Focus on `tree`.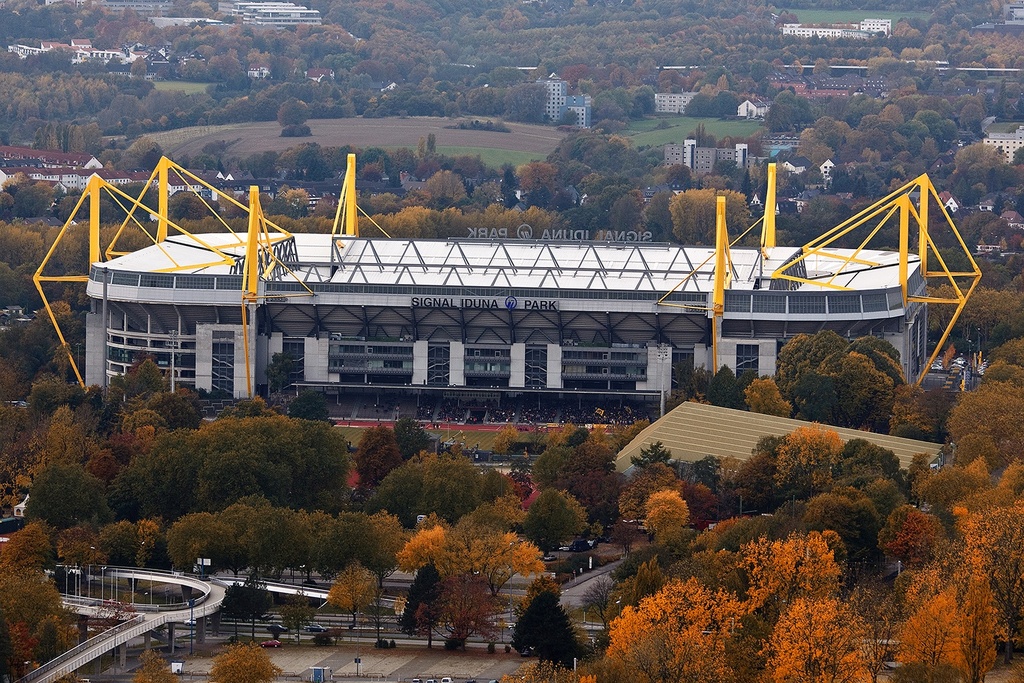
Focused at <bbox>461, 491, 531, 530</bbox>.
